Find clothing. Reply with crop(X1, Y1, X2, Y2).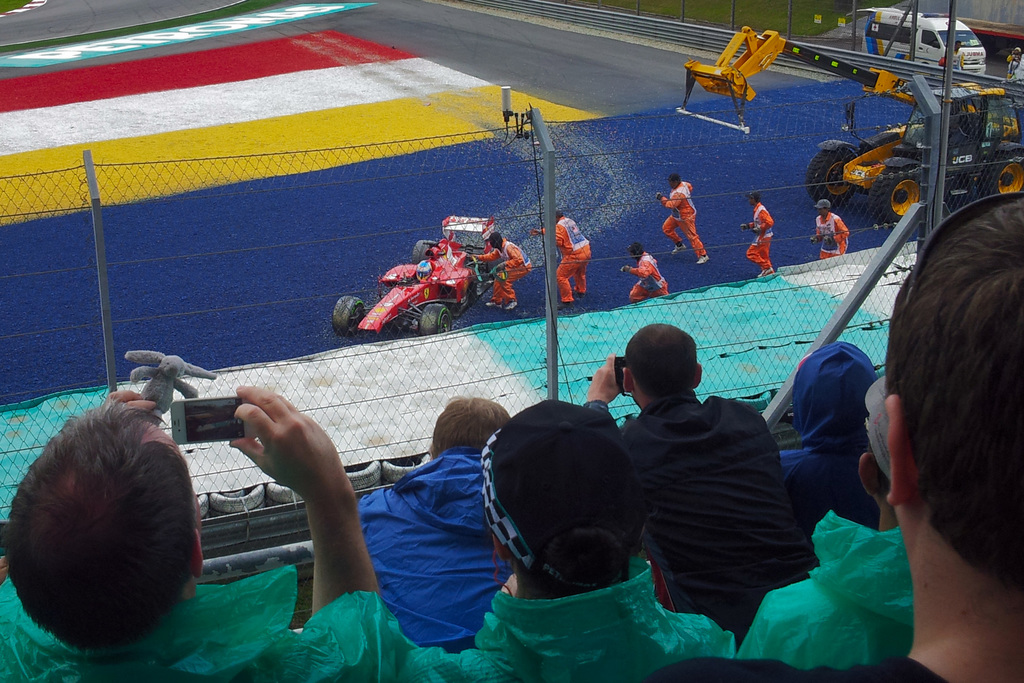
crop(740, 199, 777, 273).
